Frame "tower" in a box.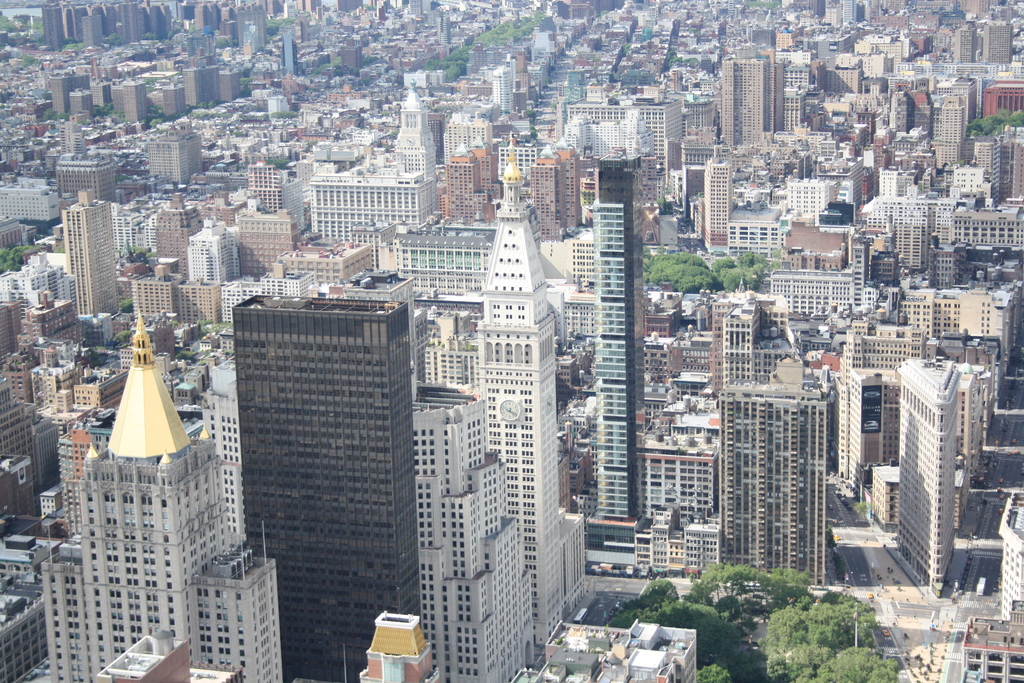
(left=152, top=120, right=204, bottom=189).
